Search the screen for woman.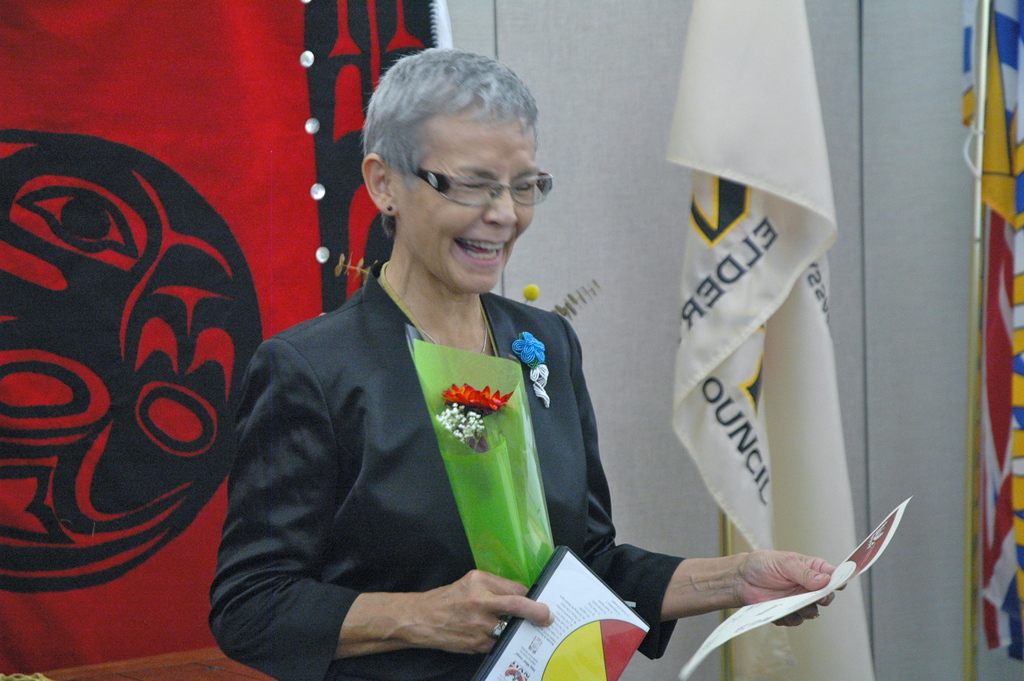
Found at BBox(319, 51, 851, 658).
